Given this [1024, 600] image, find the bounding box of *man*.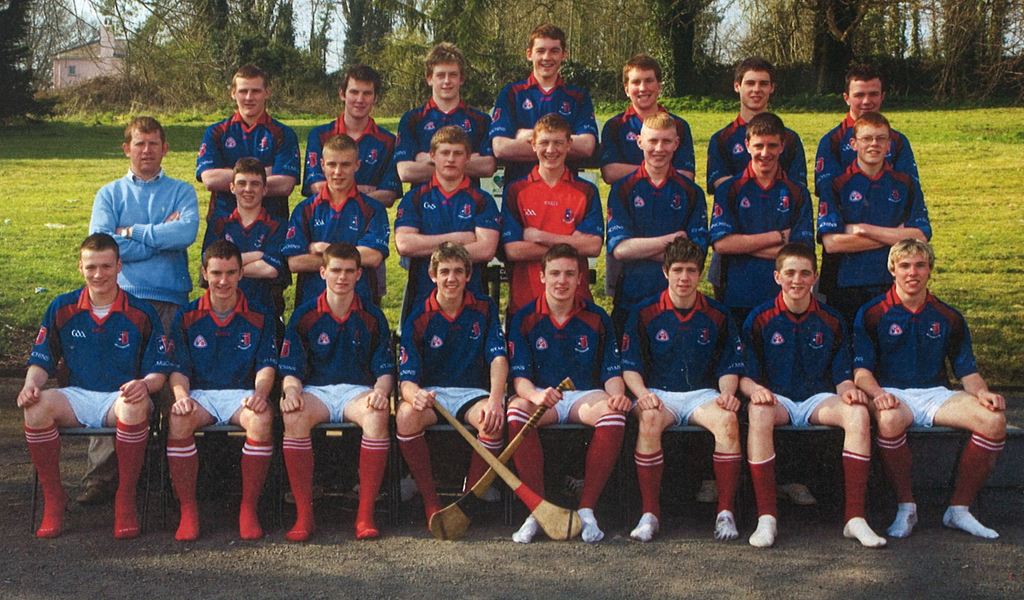
BBox(397, 45, 504, 186).
